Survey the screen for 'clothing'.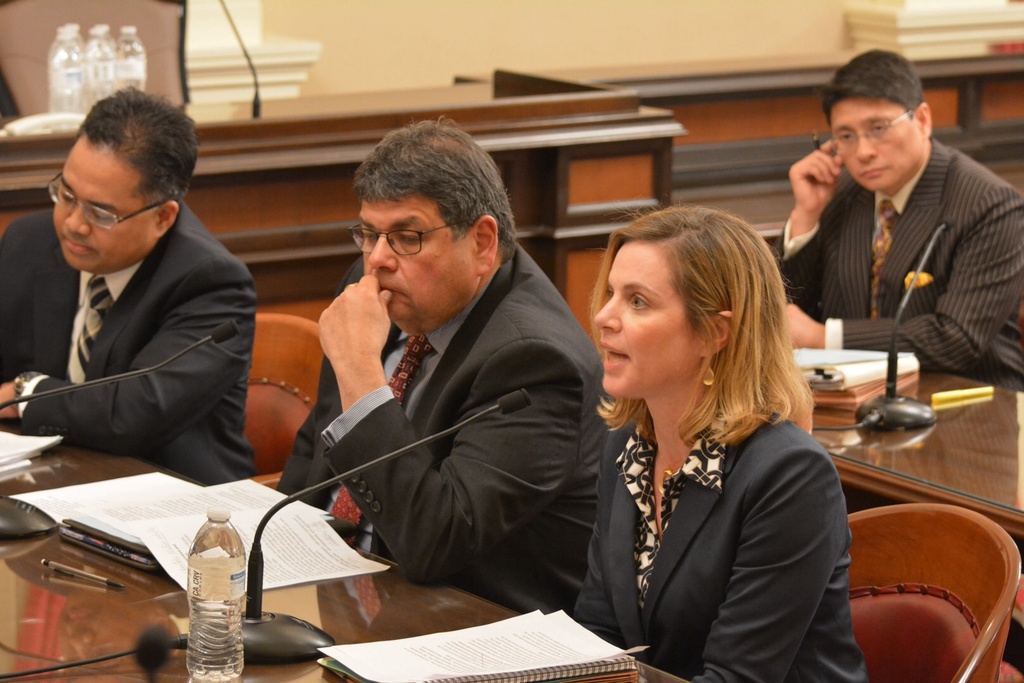
Survey found: left=280, top=219, right=612, bottom=630.
